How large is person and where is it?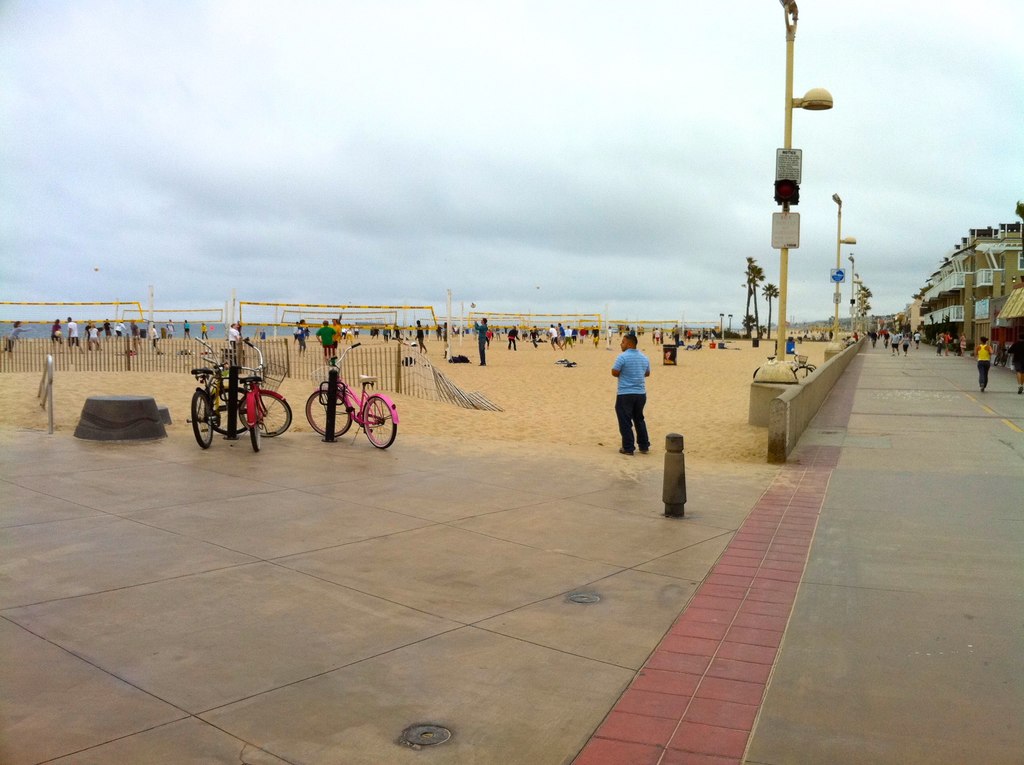
Bounding box: 573, 326, 577, 342.
